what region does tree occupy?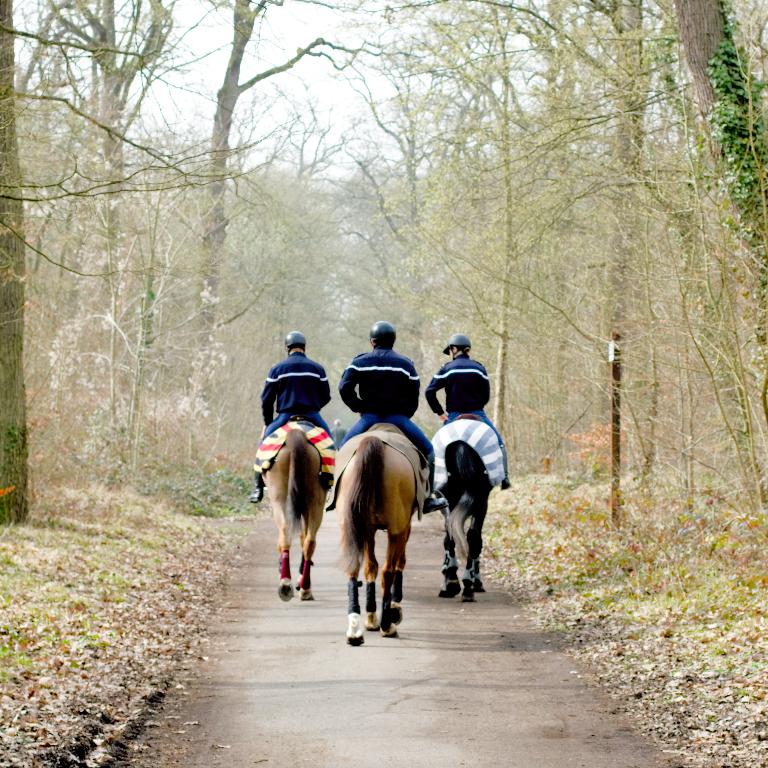
0:0:767:556.
